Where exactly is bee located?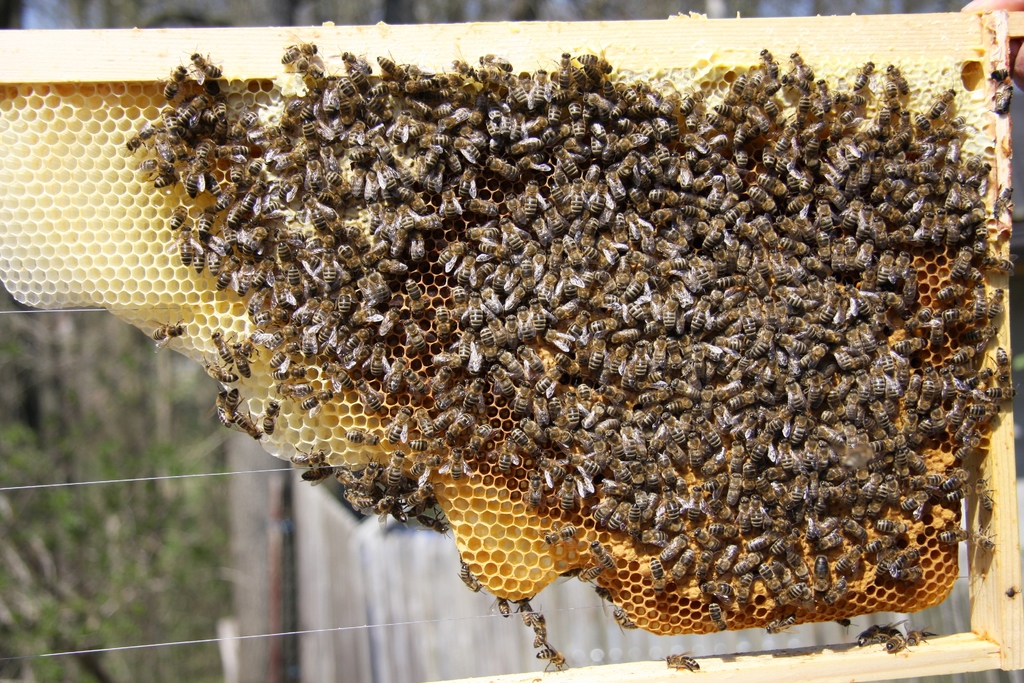
Its bounding box is [left=503, top=69, right=529, bottom=104].
